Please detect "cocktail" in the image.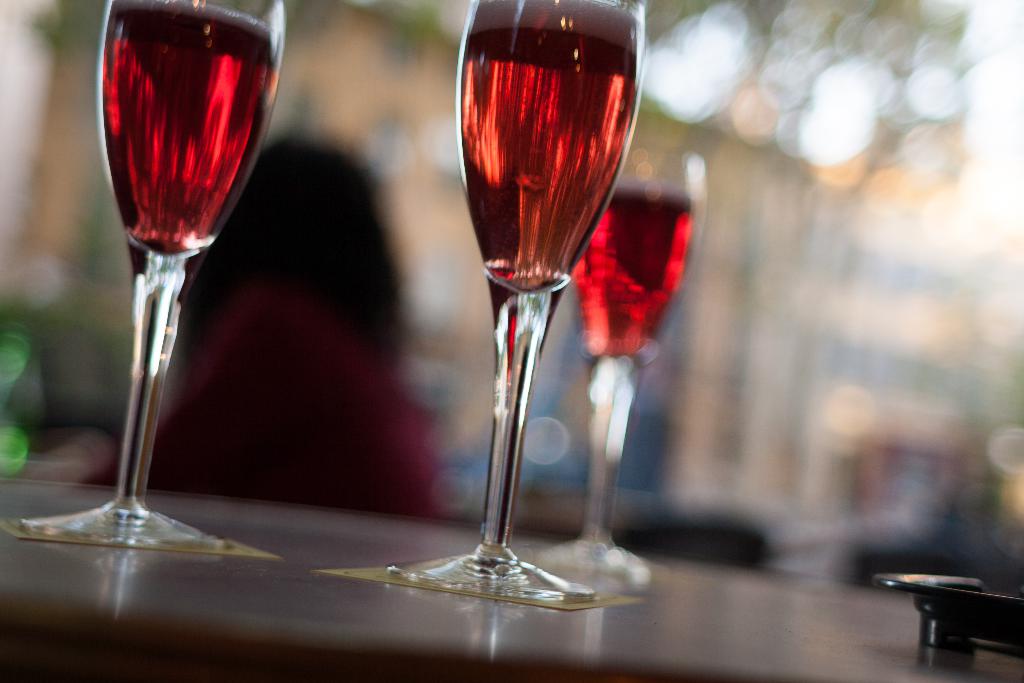
{"left": 14, "top": 0, "right": 299, "bottom": 541}.
